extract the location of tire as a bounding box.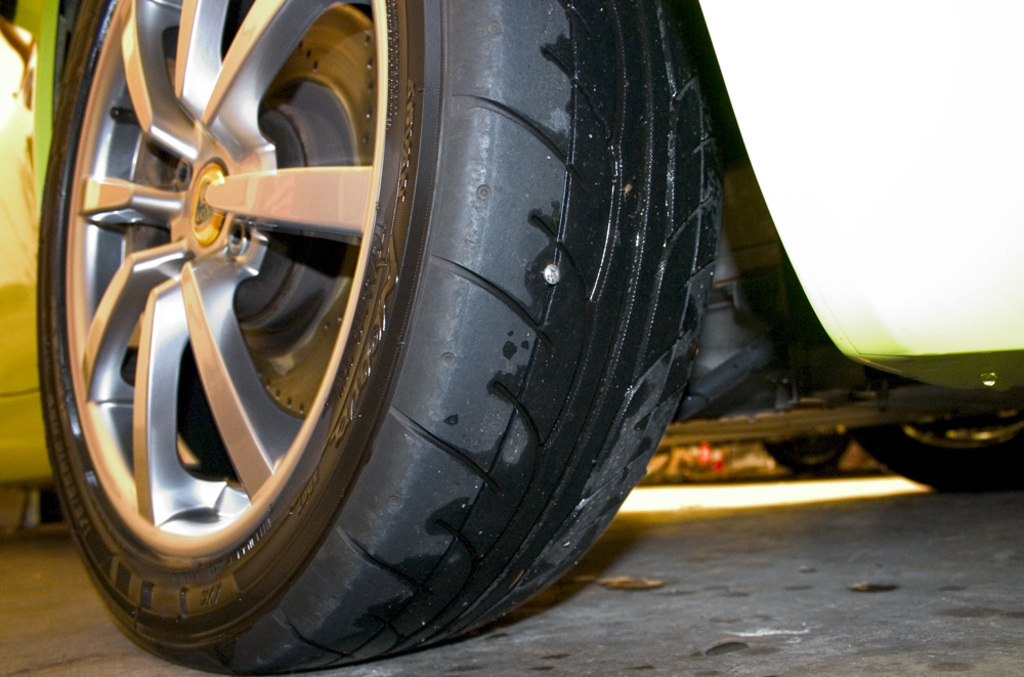
765,433,857,472.
